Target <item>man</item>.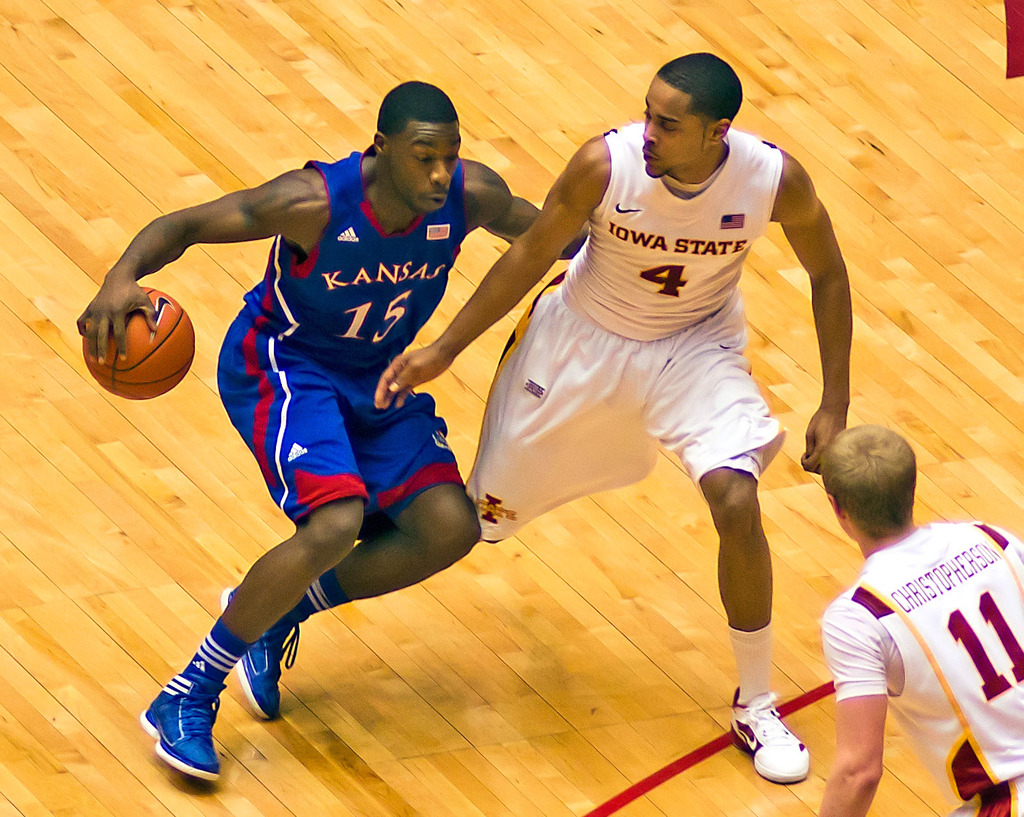
Target region: 368/41/854/786.
